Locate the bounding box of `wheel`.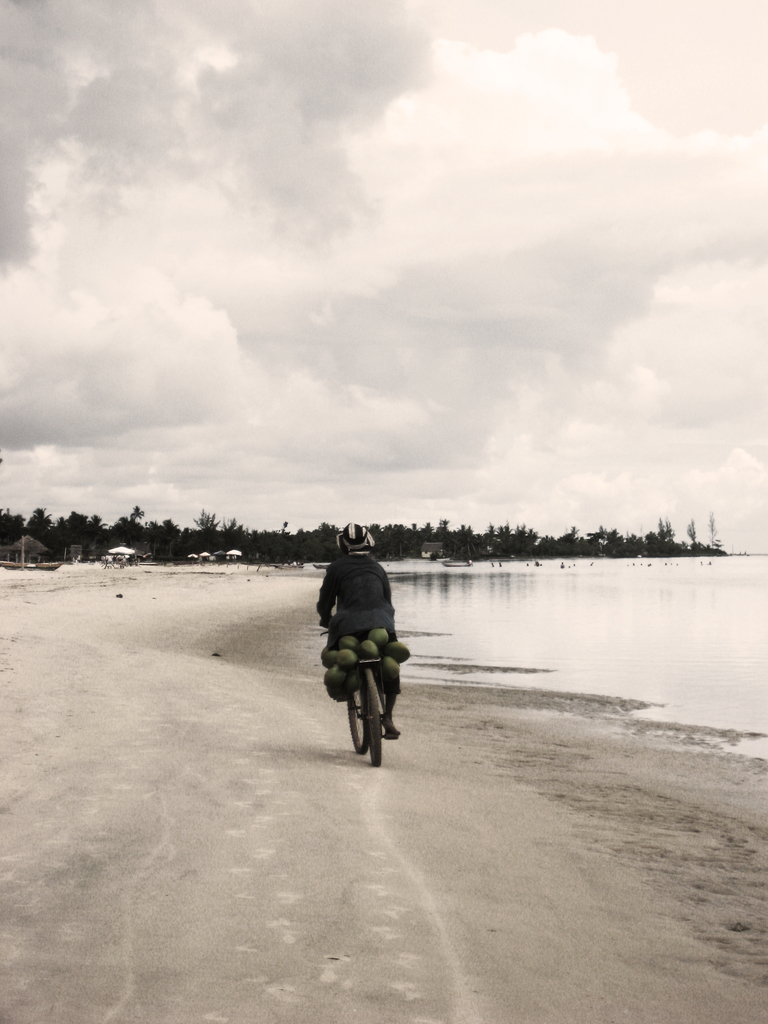
Bounding box: 362 660 379 767.
